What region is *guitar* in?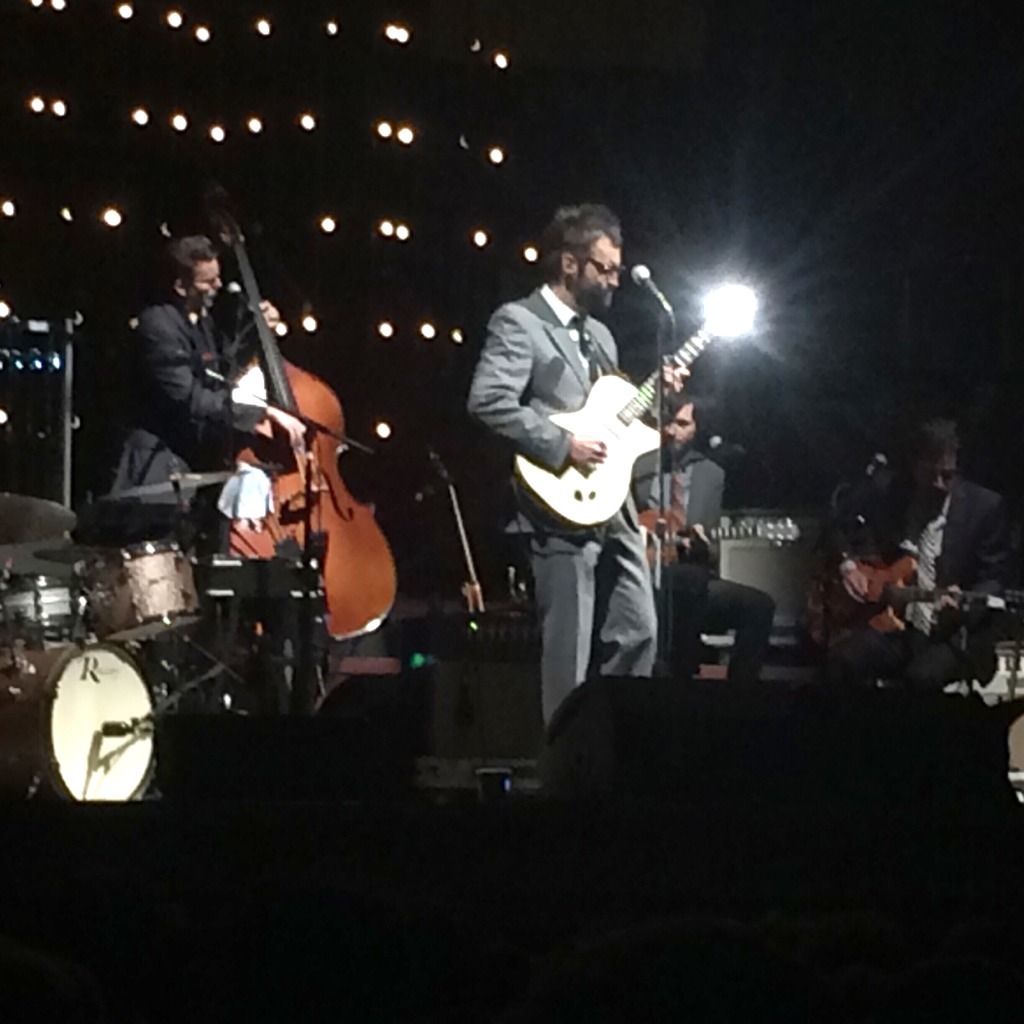
638 507 801 569.
